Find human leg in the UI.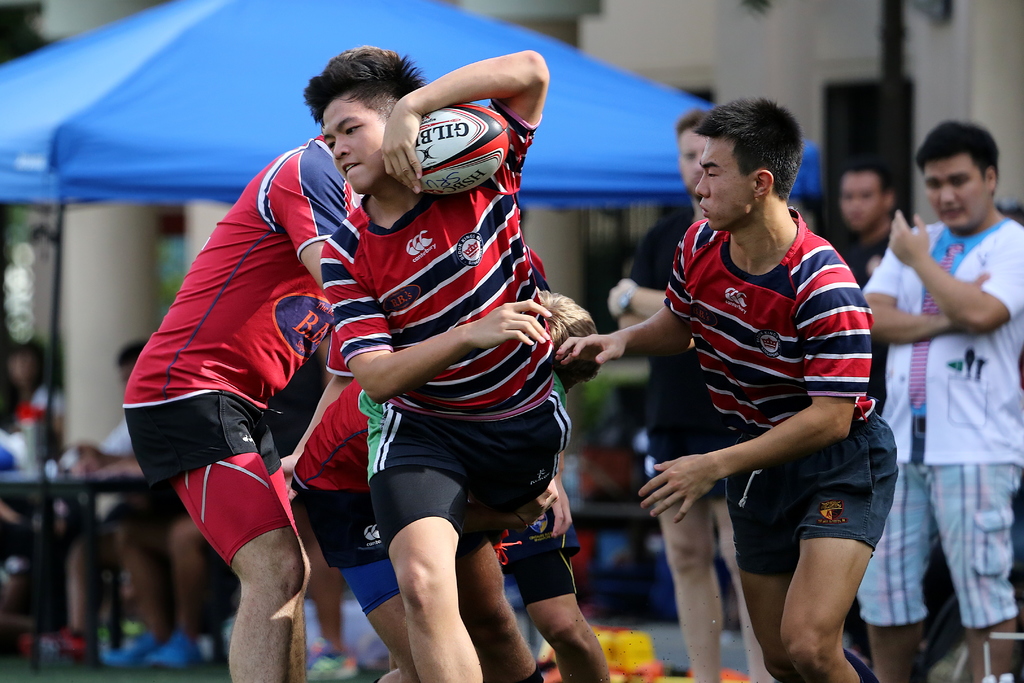
UI element at locate(653, 498, 716, 682).
